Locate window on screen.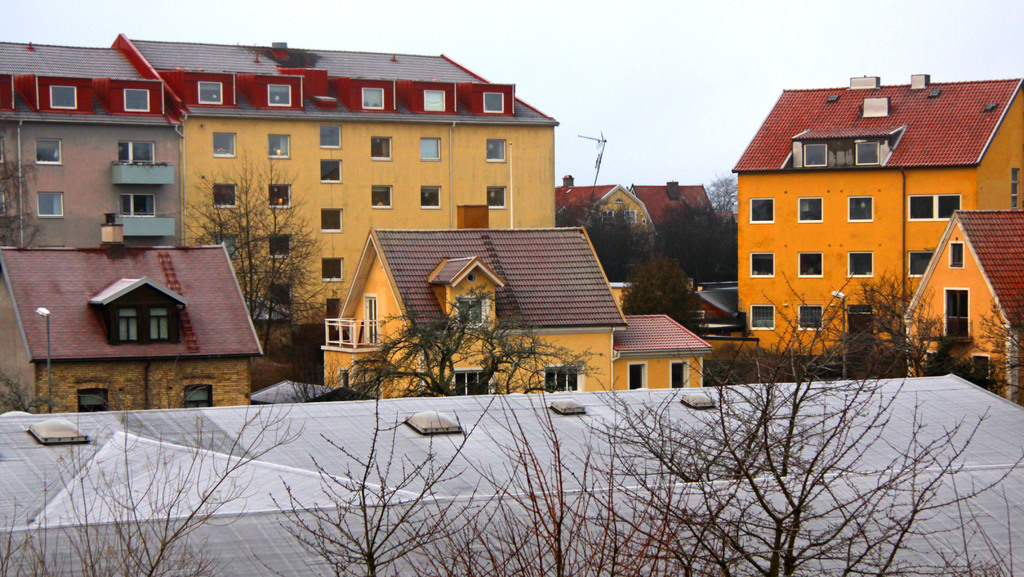
On screen at <box>141,301,177,340</box>.
